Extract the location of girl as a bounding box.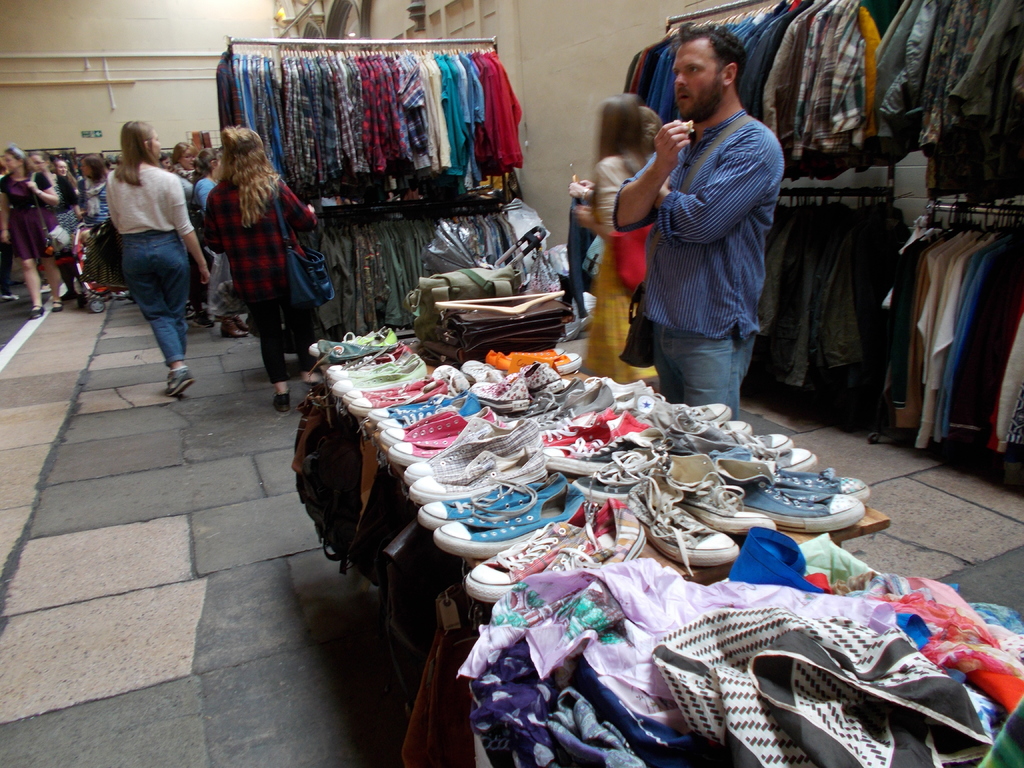
0 146 60 324.
